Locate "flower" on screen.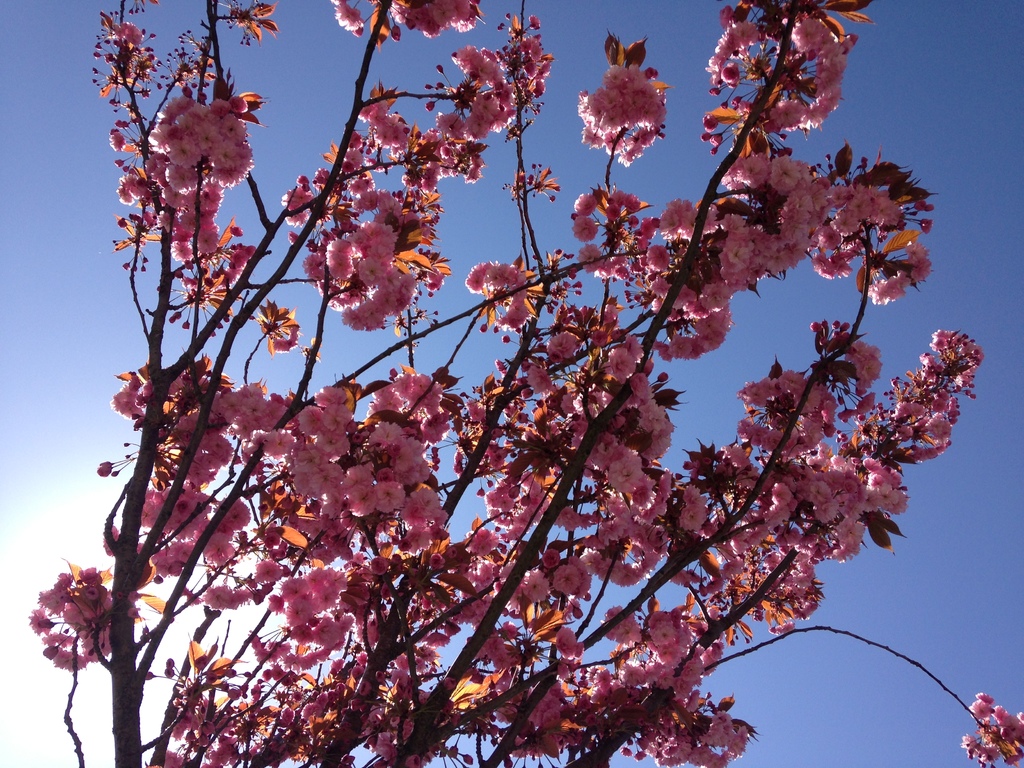
On screen at (x1=329, y1=0, x2=367, y2=29).
